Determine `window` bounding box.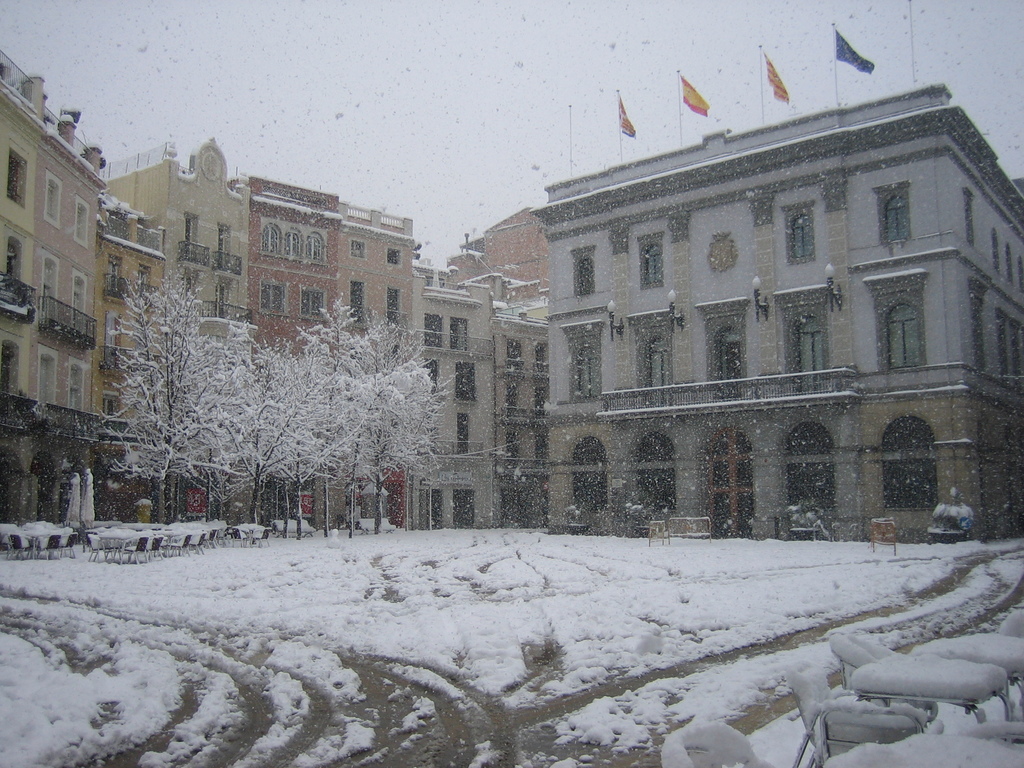
Determined: box=[878, 183, 911, 245].
